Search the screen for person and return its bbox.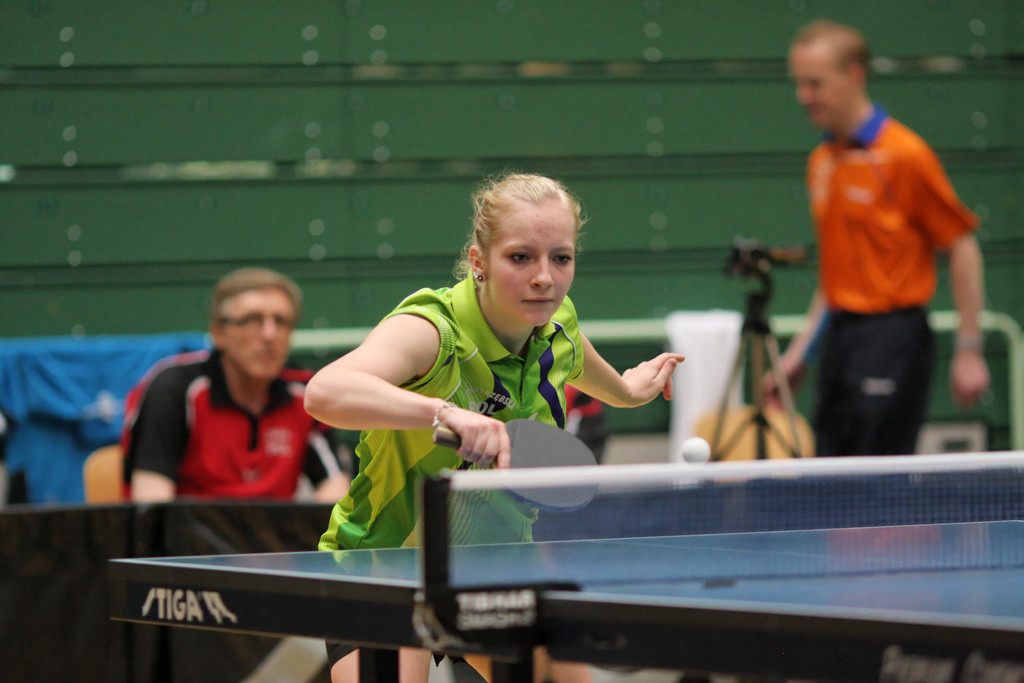
Found: [774,4,988,504].
